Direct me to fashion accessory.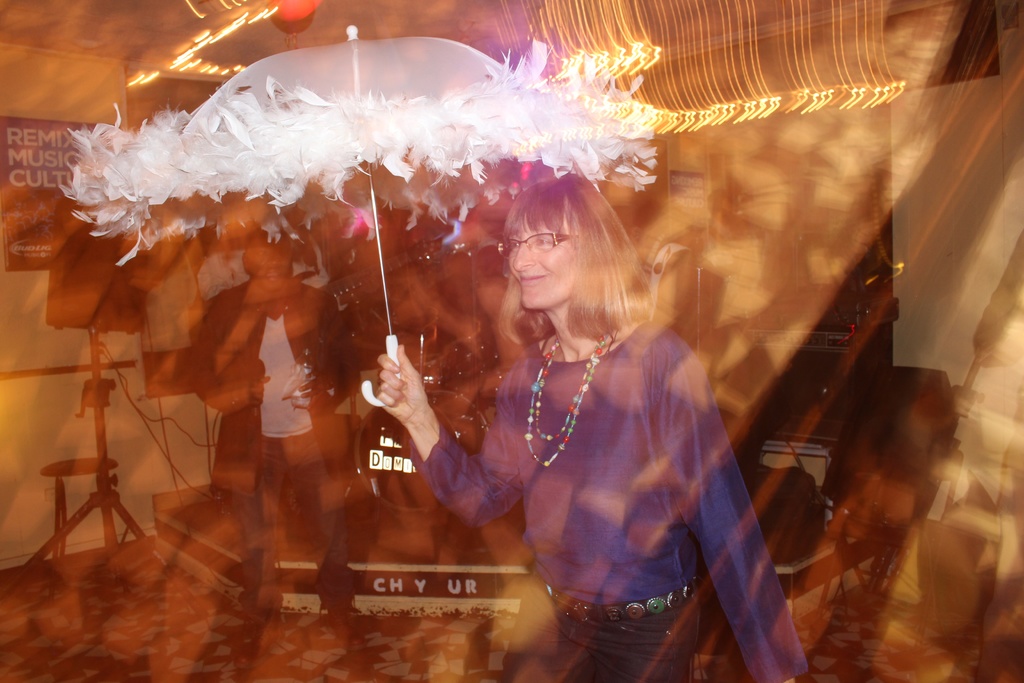
Direction: <region>524, 334, 613, 469</region>.
